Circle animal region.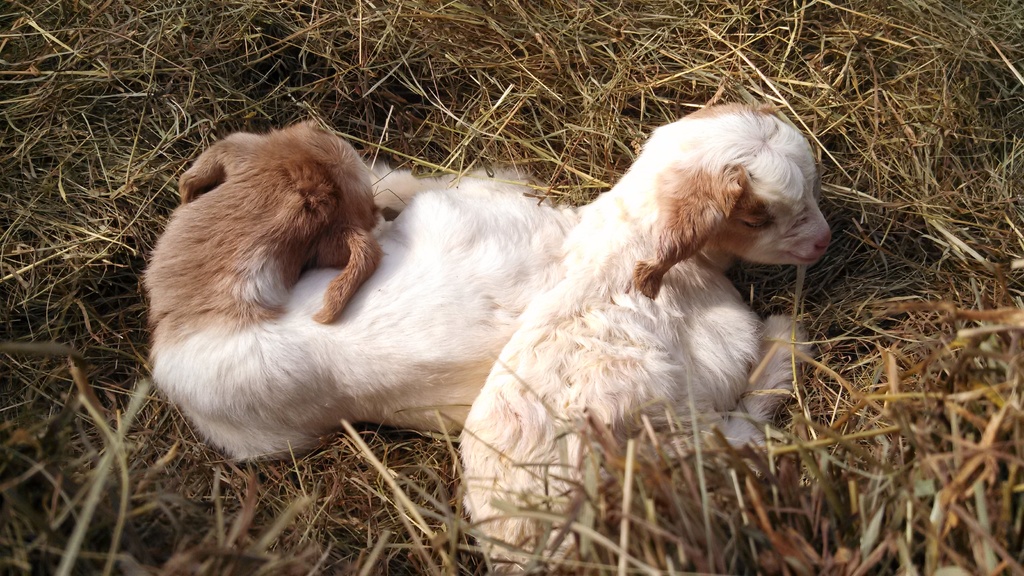
Region: l=141, t=118, r=590, b=459.
